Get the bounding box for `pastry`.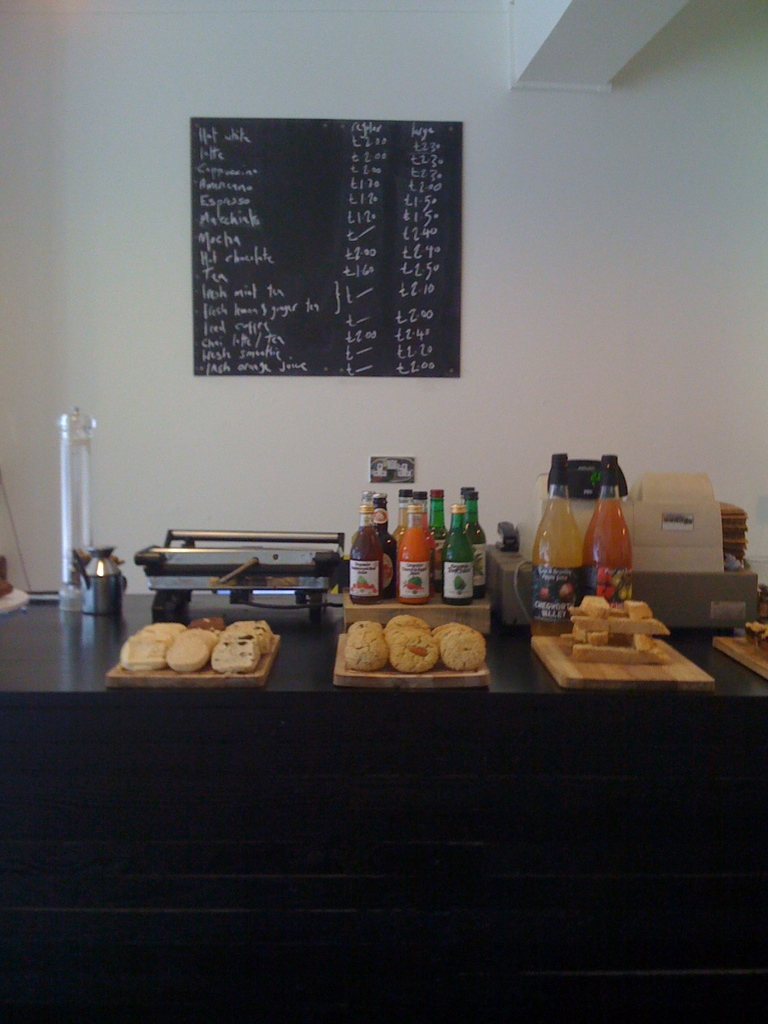
(385,626,442,676).
